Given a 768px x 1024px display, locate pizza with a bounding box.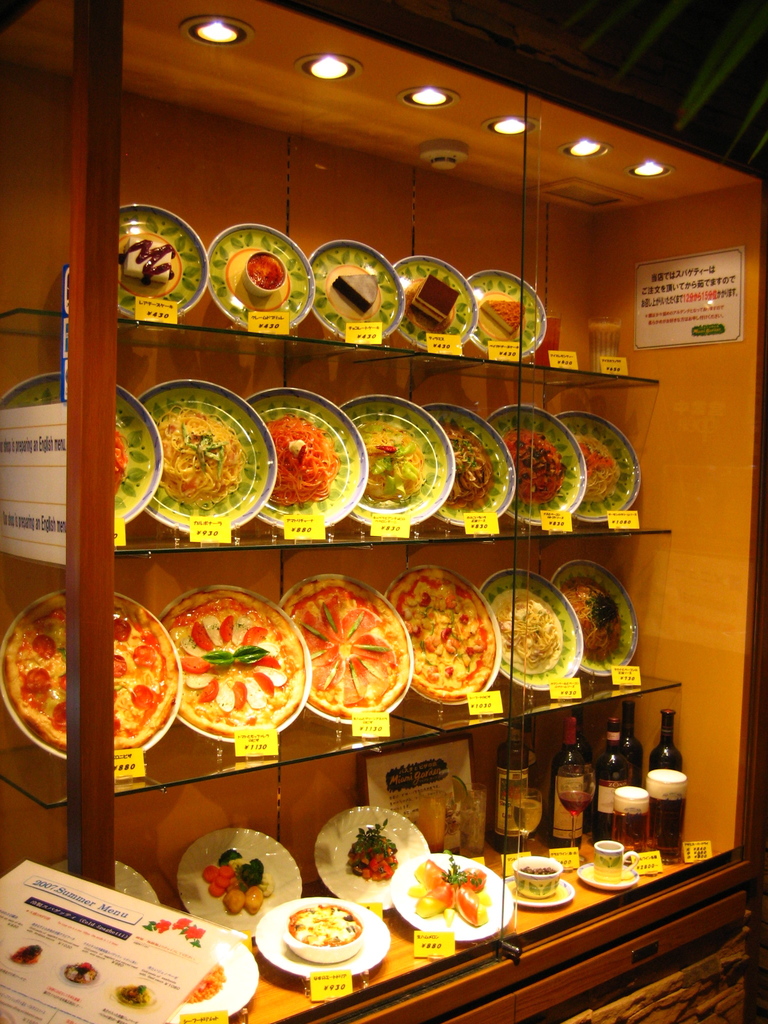
Located: 370:414:435:502.
